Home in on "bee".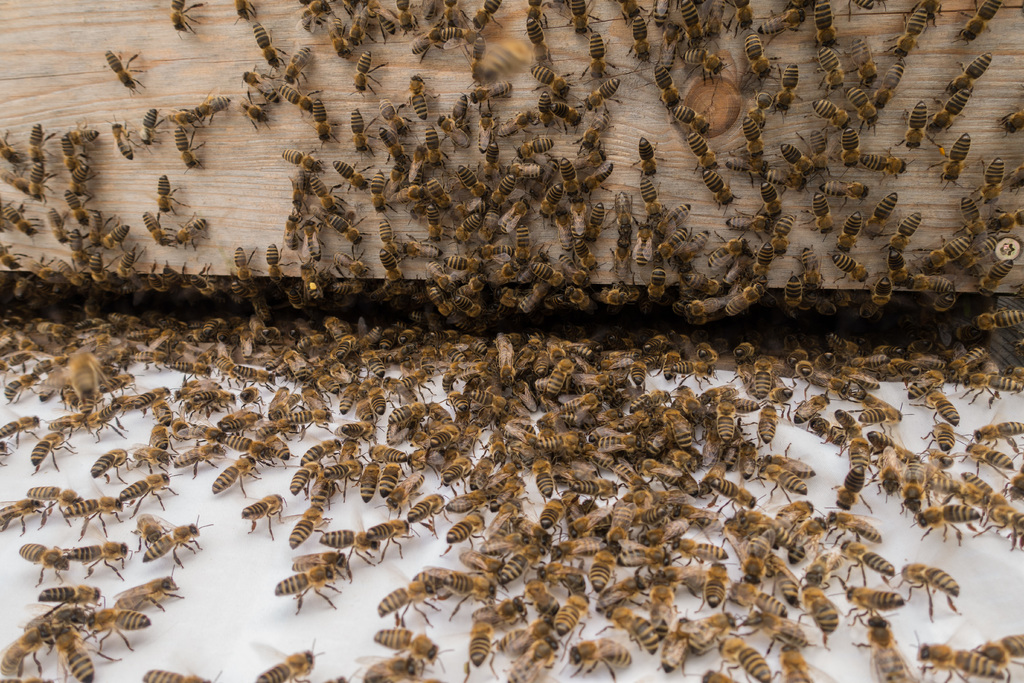
Homed in at (924, 83, 973, 135).
